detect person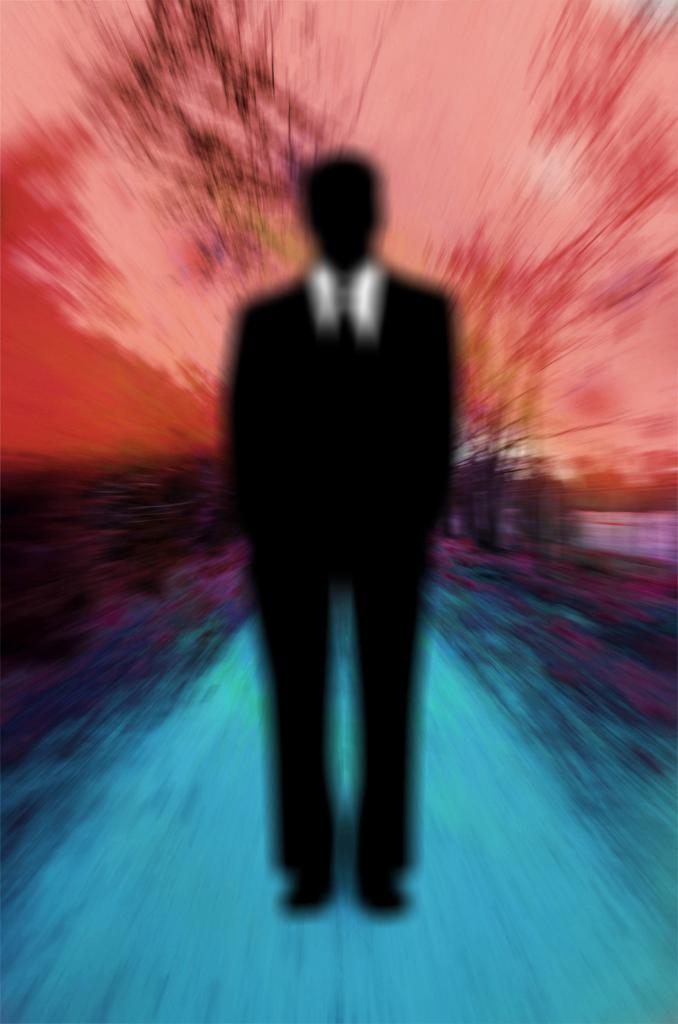
{"left": 181, "top": 82, "right": 490, "bottom": 945}
